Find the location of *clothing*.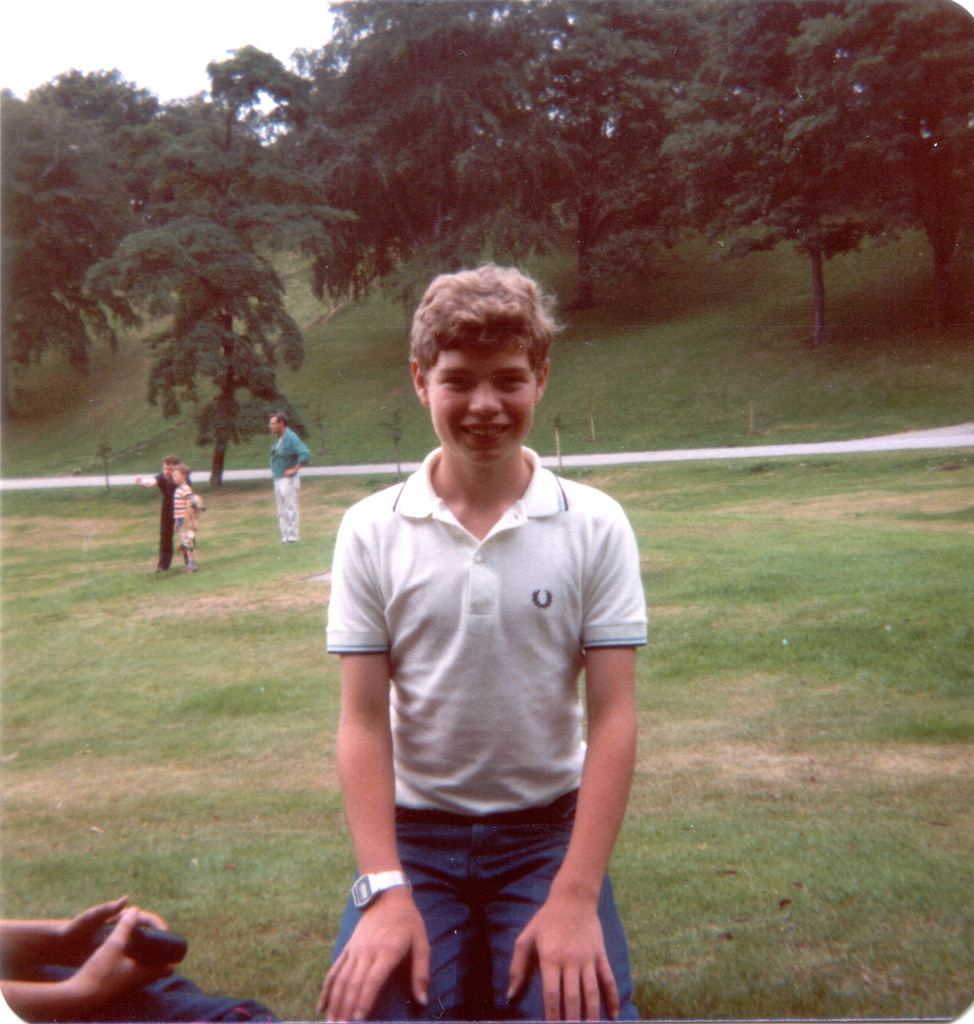
Location: rect(346, 428, 654, 997).
